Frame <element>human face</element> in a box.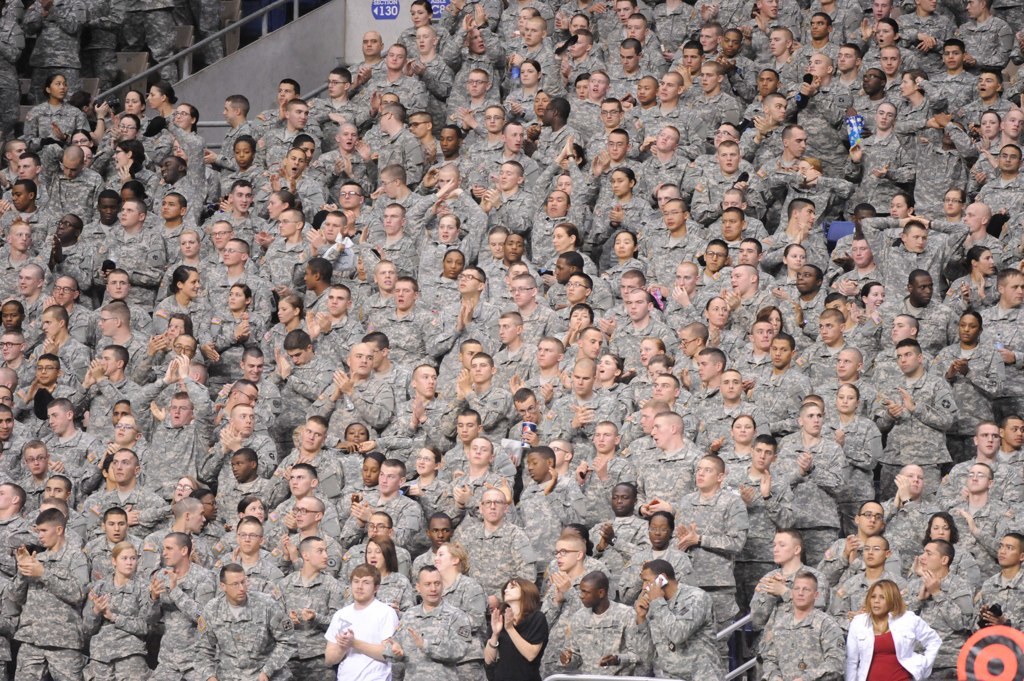
BBox(797, 200, 819, 233).
